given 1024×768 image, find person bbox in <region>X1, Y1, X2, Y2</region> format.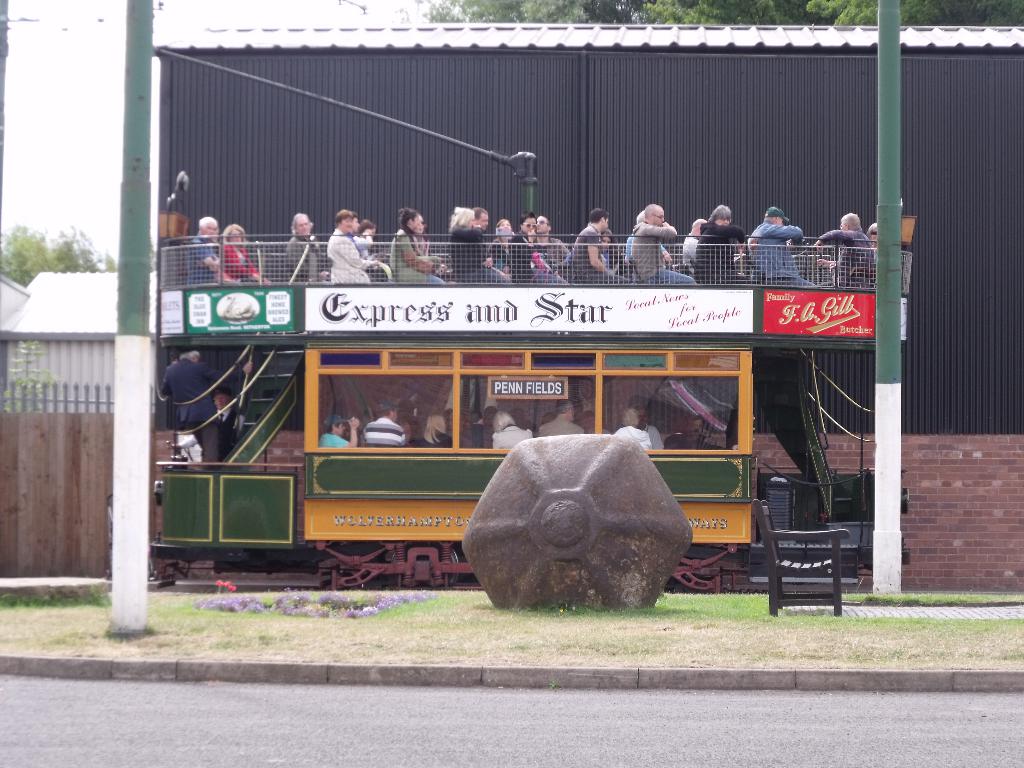
<region>388, 208, 450, 285</region>.
